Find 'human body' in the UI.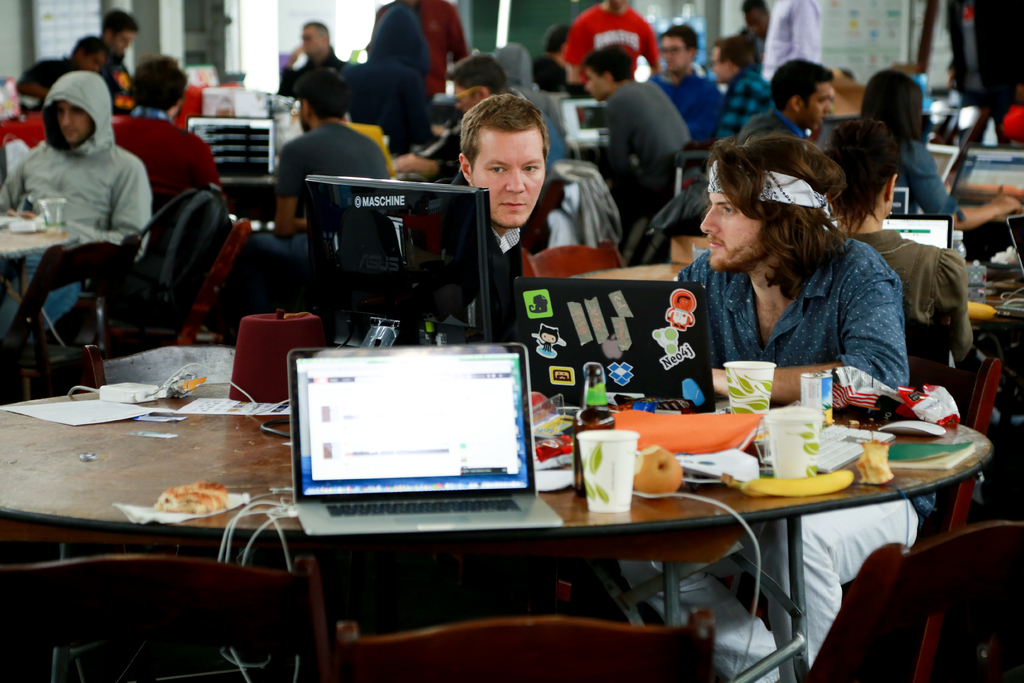
UI element at select_region(221, 67, 398, 312).
